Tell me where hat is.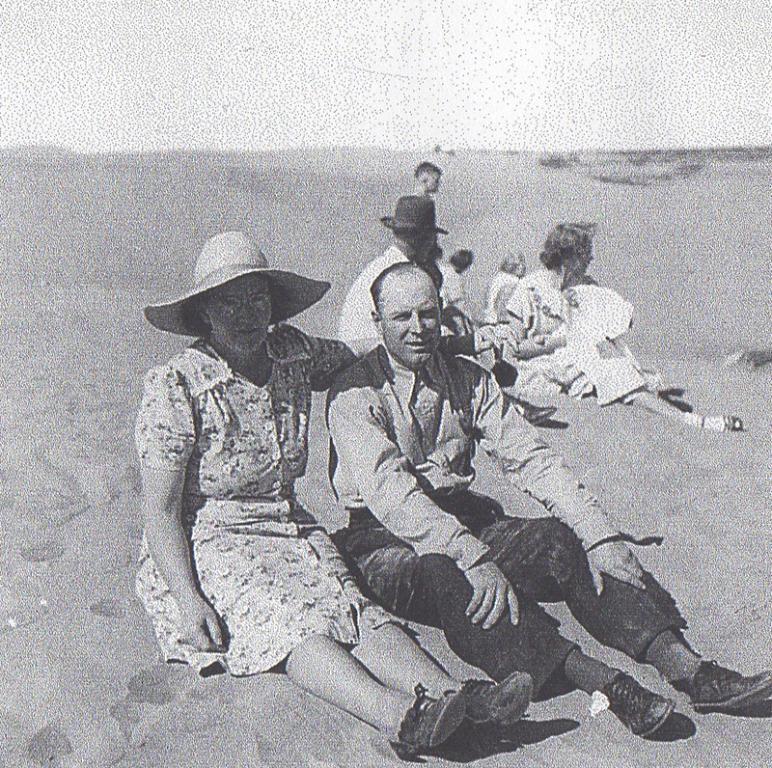
hat is at bbox(386, 192, 451, 234).
